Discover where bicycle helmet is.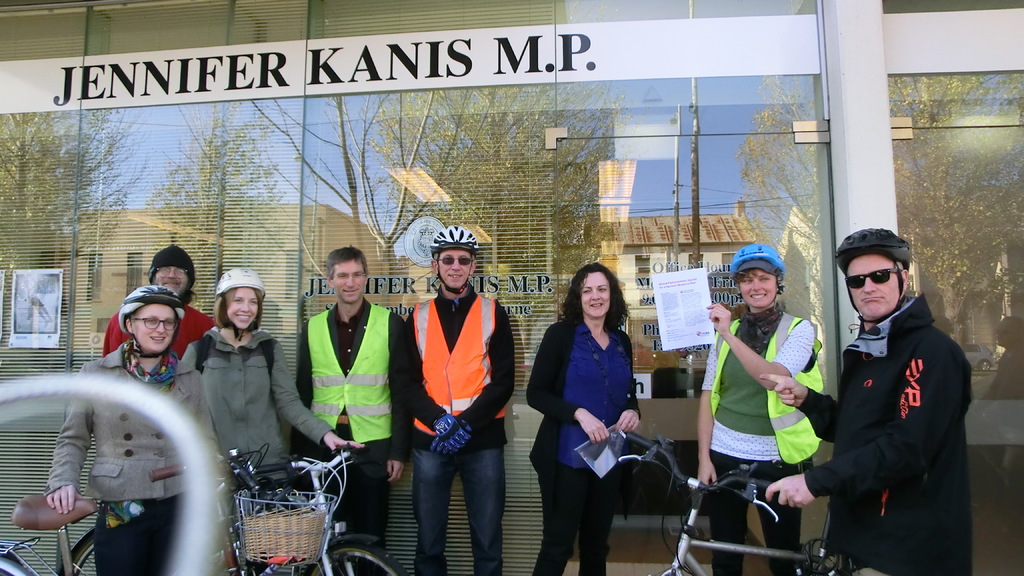
Discovered at detection(429, 220, 477, 247).
